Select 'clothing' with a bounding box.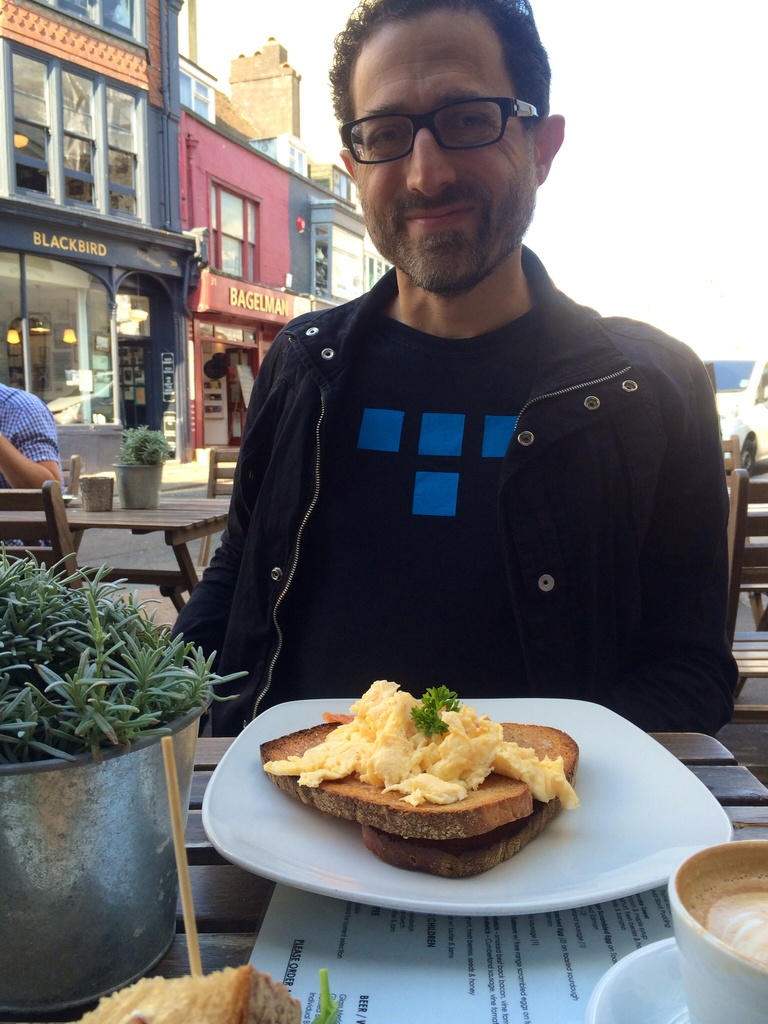
{"x1": 0, "y1": 384, "x2": 58, "y2": 467}.
